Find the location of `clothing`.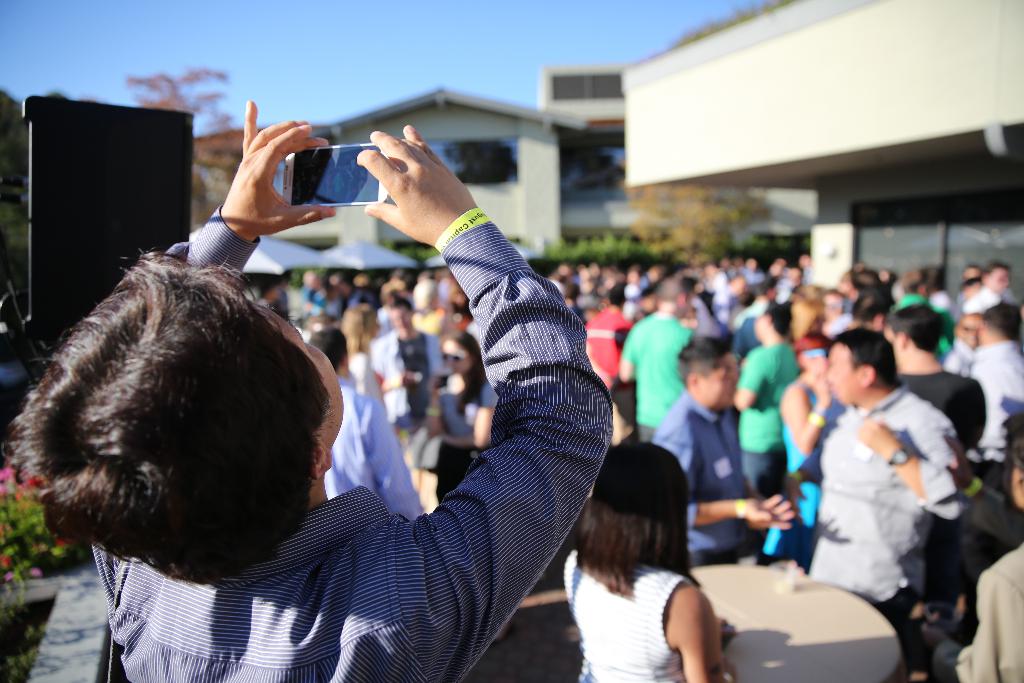
Location: [x1=568, y1=552, x2=682, y2=682].
